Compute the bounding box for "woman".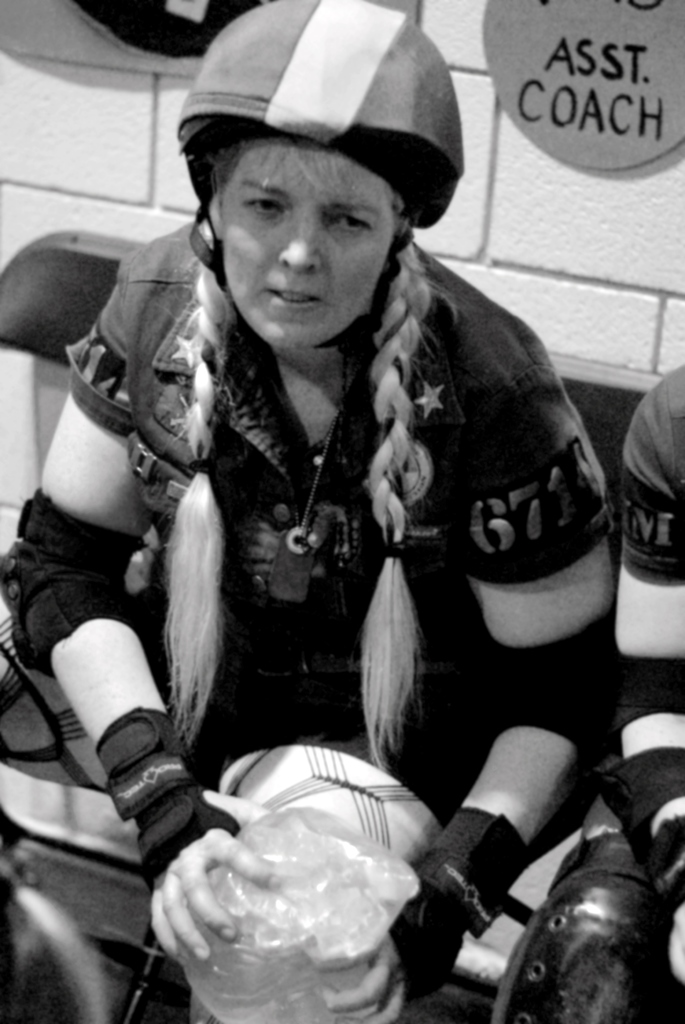
x1=36, y1=65, x2=622, y2=961.
